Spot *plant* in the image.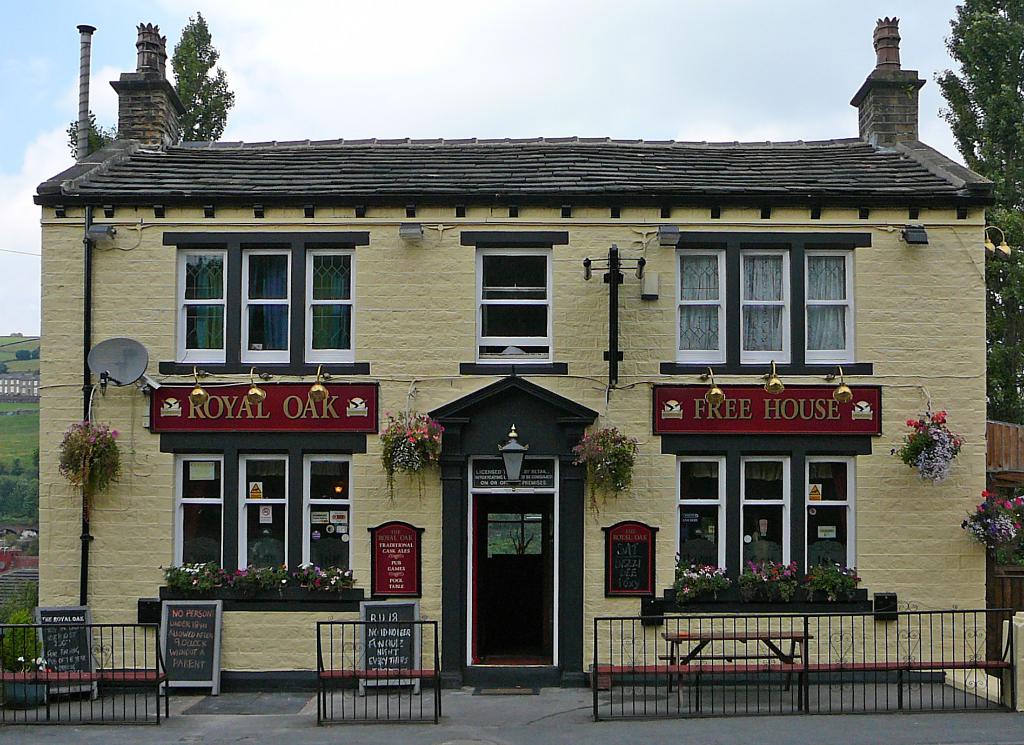
*plant* found at 664, 559, 740, 609.
